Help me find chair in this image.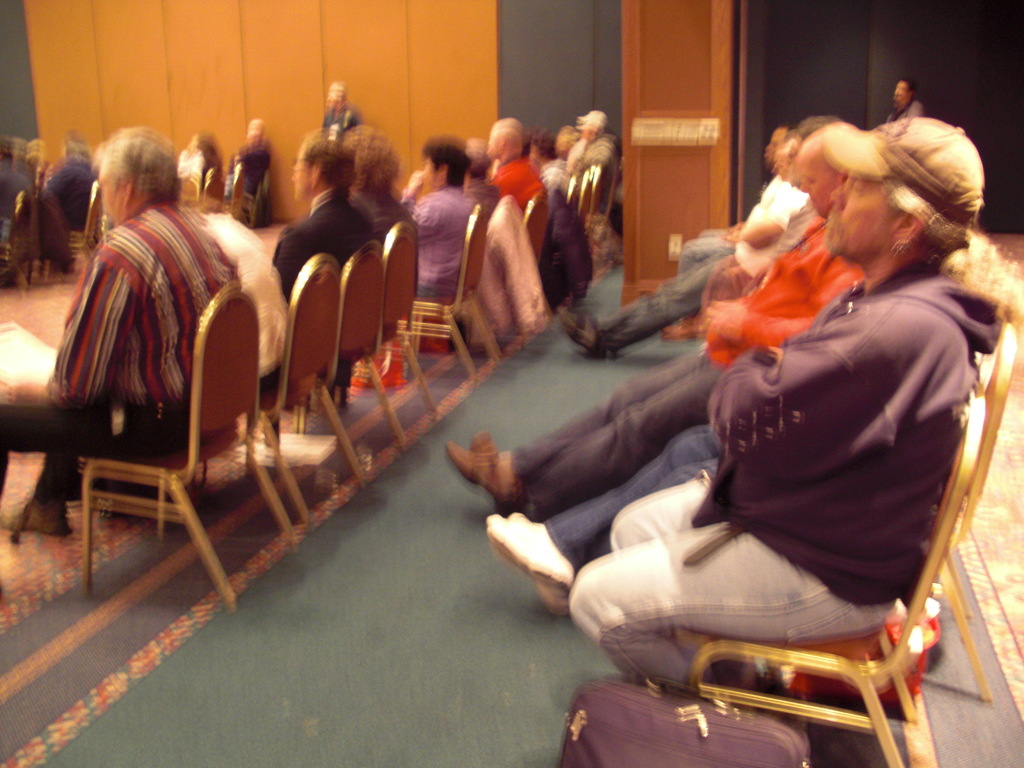
Found it: <box>593,156,613,274</box>.
